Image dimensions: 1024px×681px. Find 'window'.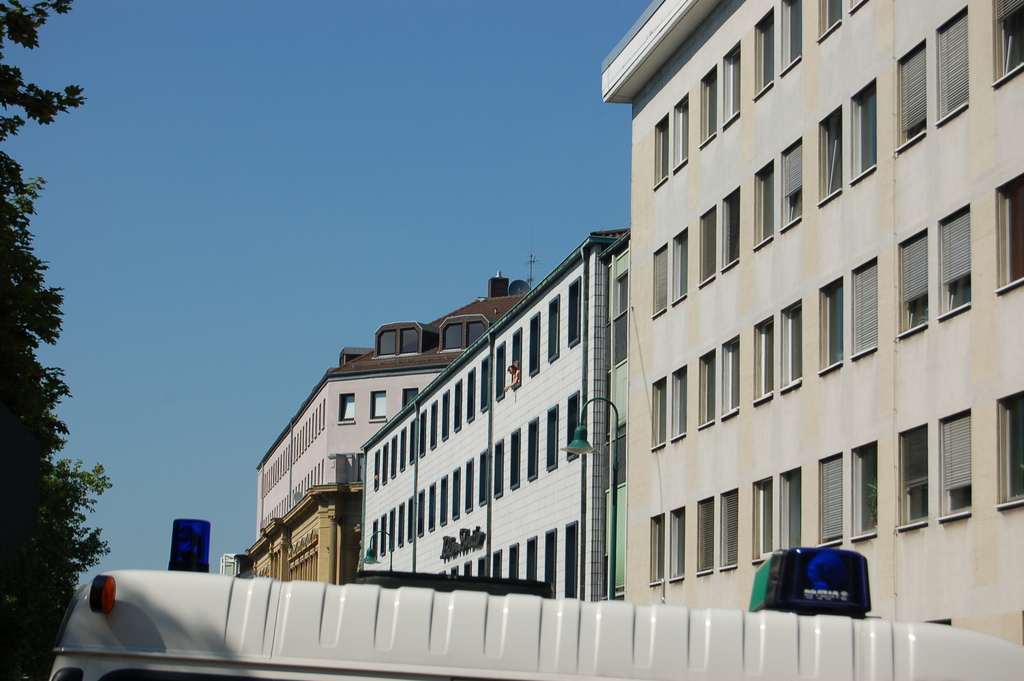
648,521,686,587.
